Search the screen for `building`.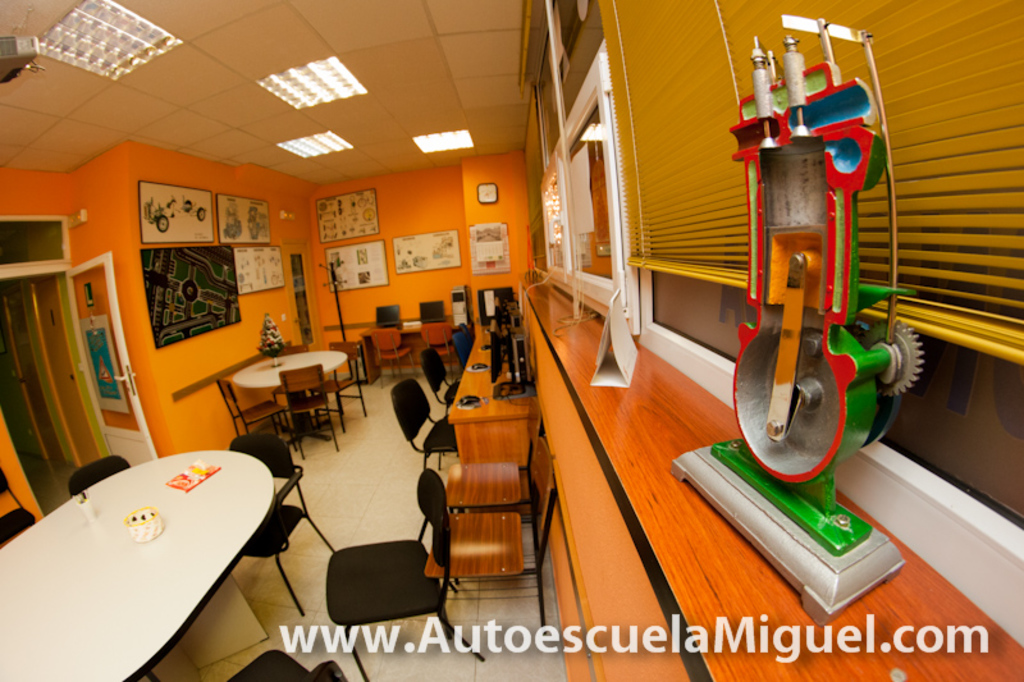
Found at locate(0, 0, 1023, 681).
